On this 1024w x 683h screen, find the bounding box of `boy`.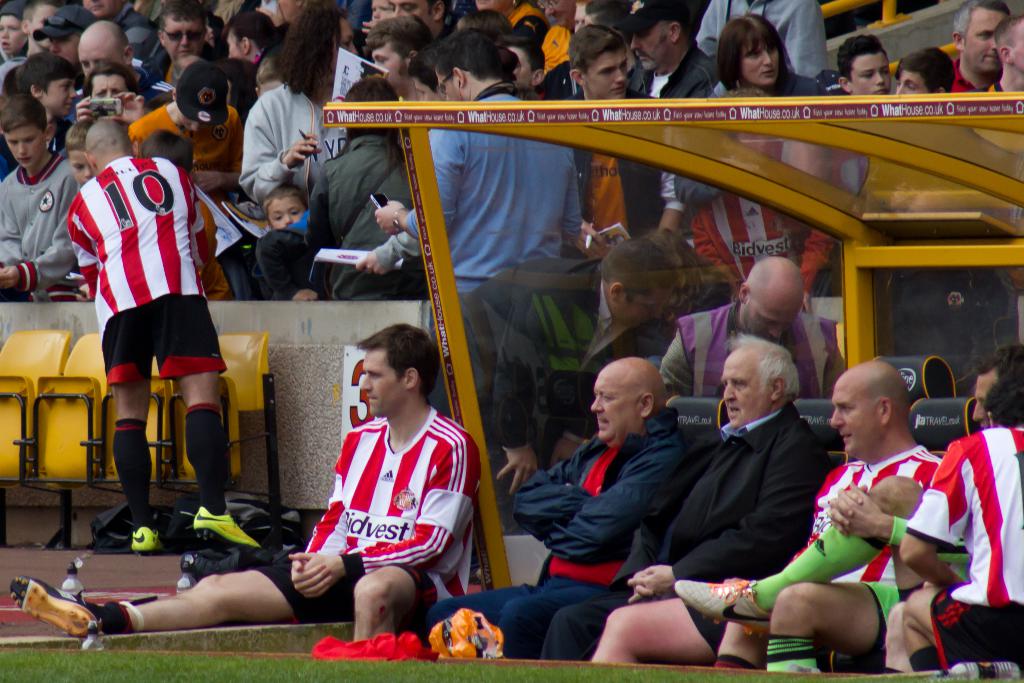
Bounding box: box=[0, 0, 29, 61].
